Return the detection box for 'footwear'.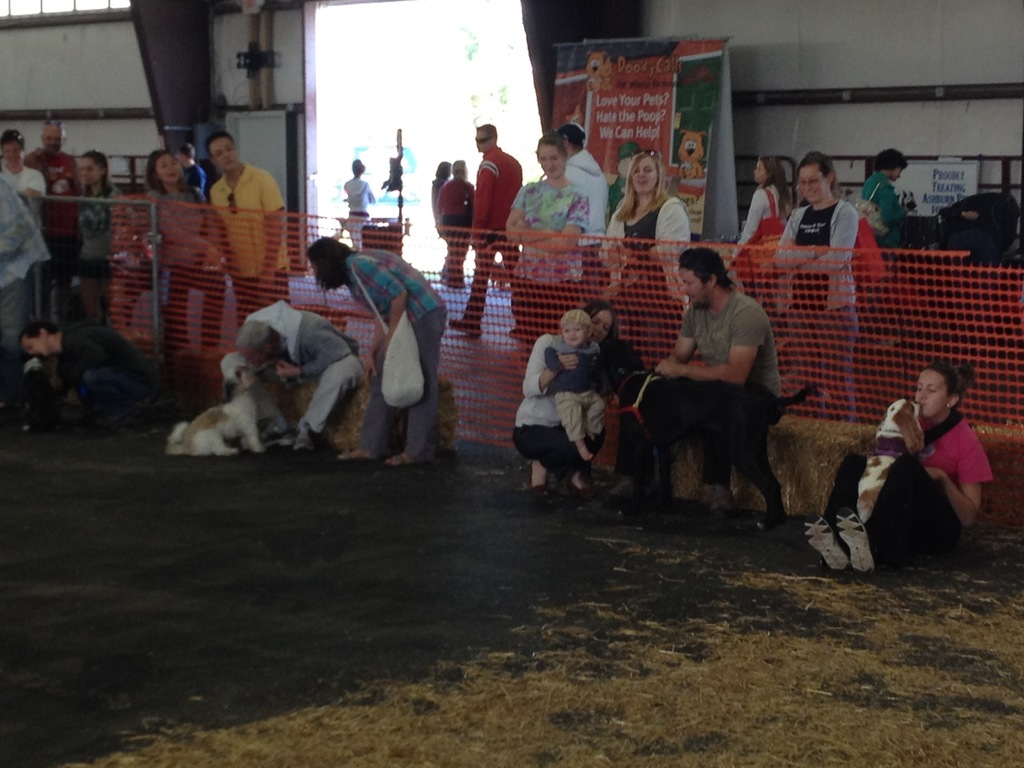
(x1=97, y1=400, x2=120, y2=426).
